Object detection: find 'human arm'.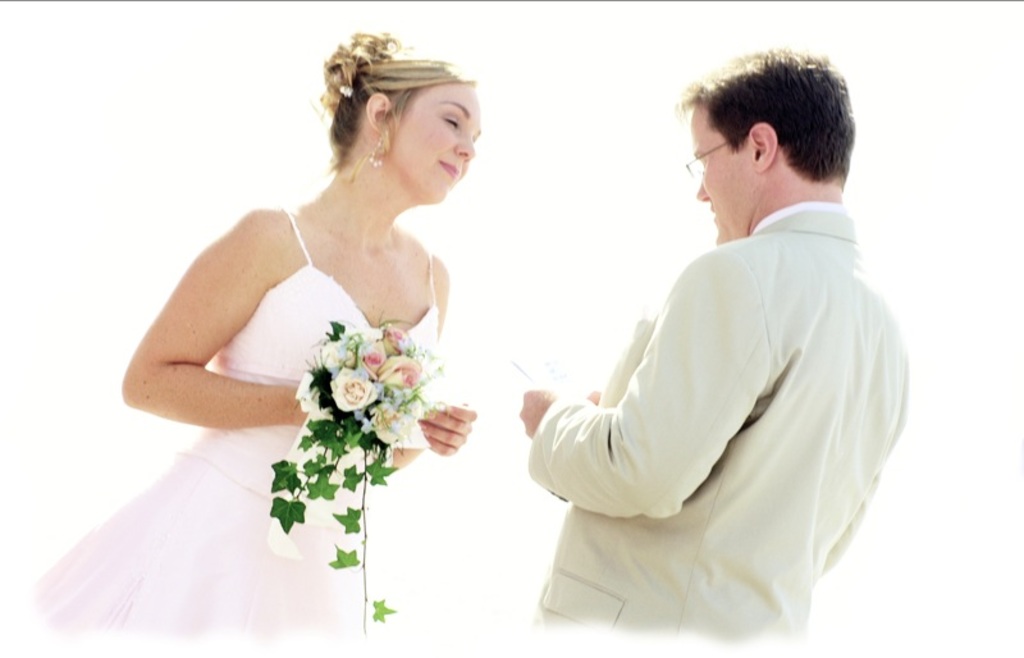
bbox=[146, 211, 315, 440].
